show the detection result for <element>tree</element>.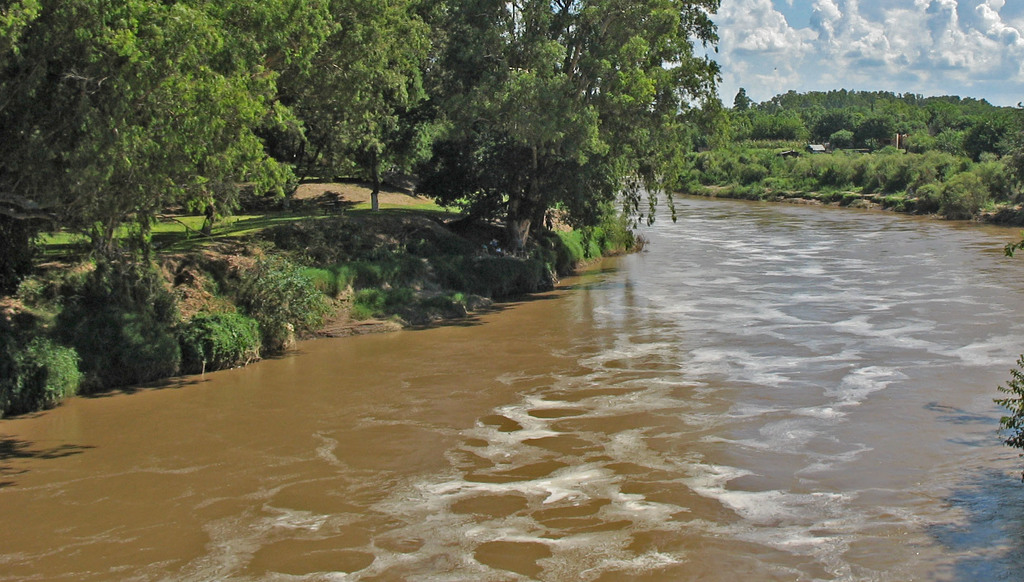
<region>506, 0, 607, 98</region>.
